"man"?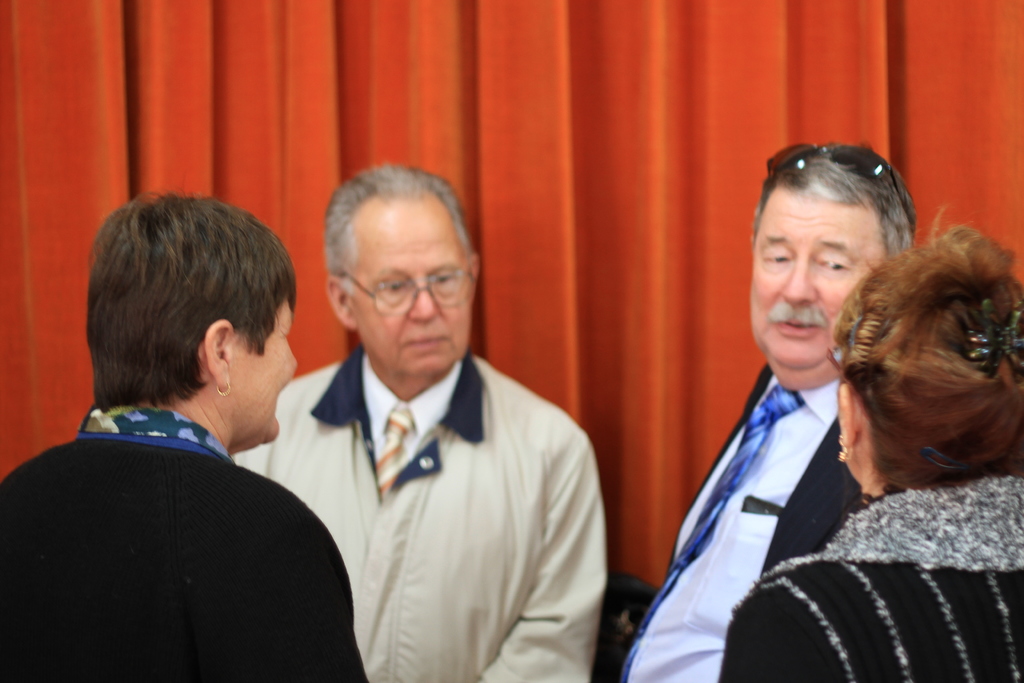
<box>619,145,920,682</box>
